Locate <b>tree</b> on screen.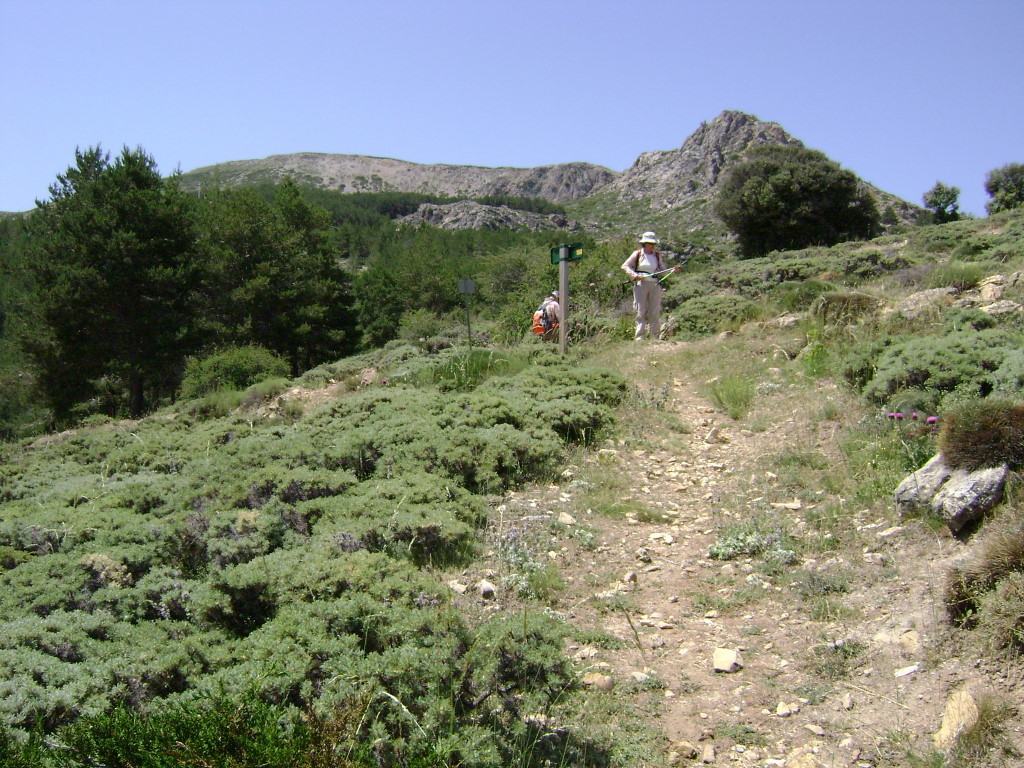
On screen at BBox(977, 160, 1023, 212).
